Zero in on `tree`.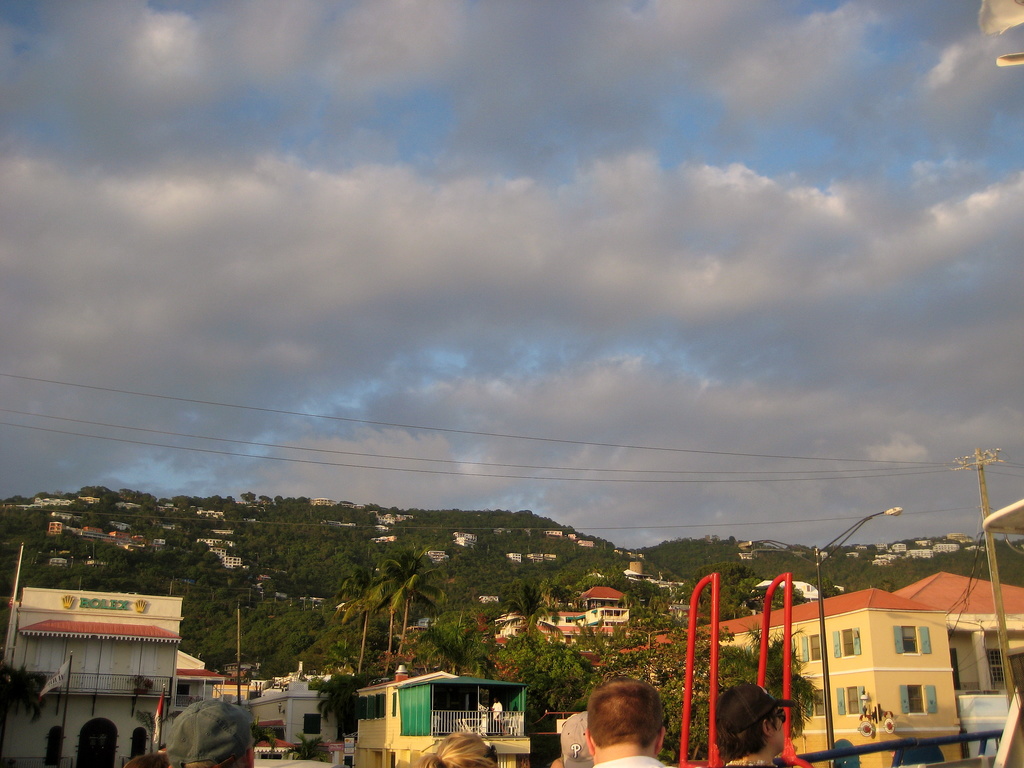
Zeroed in: detection(367, 540, 444, 667).
